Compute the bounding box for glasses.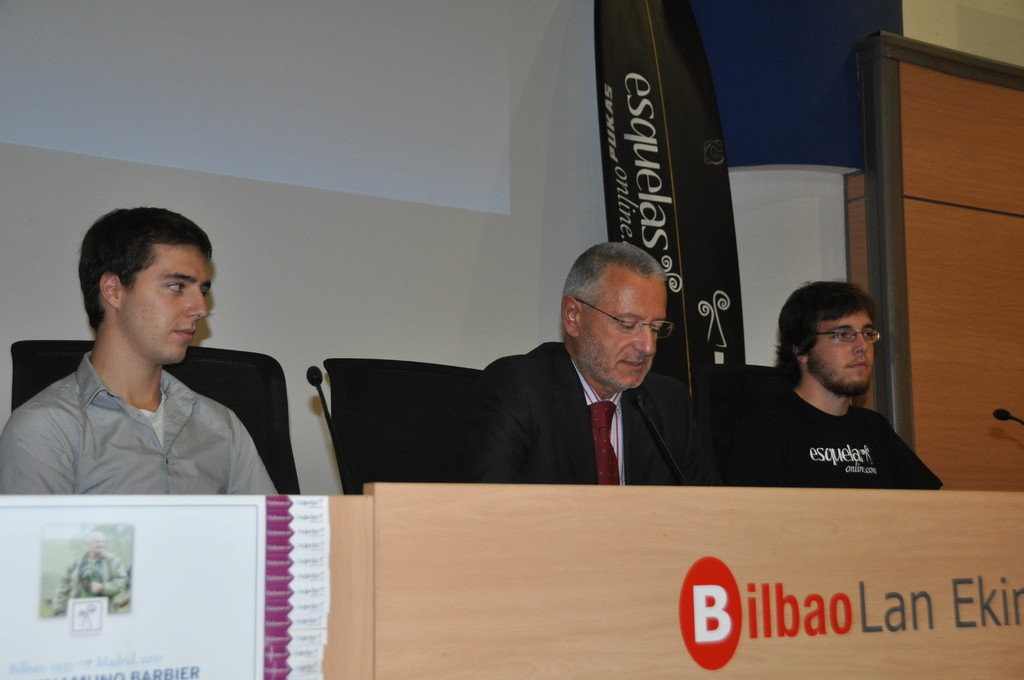
575 293 679 341.
